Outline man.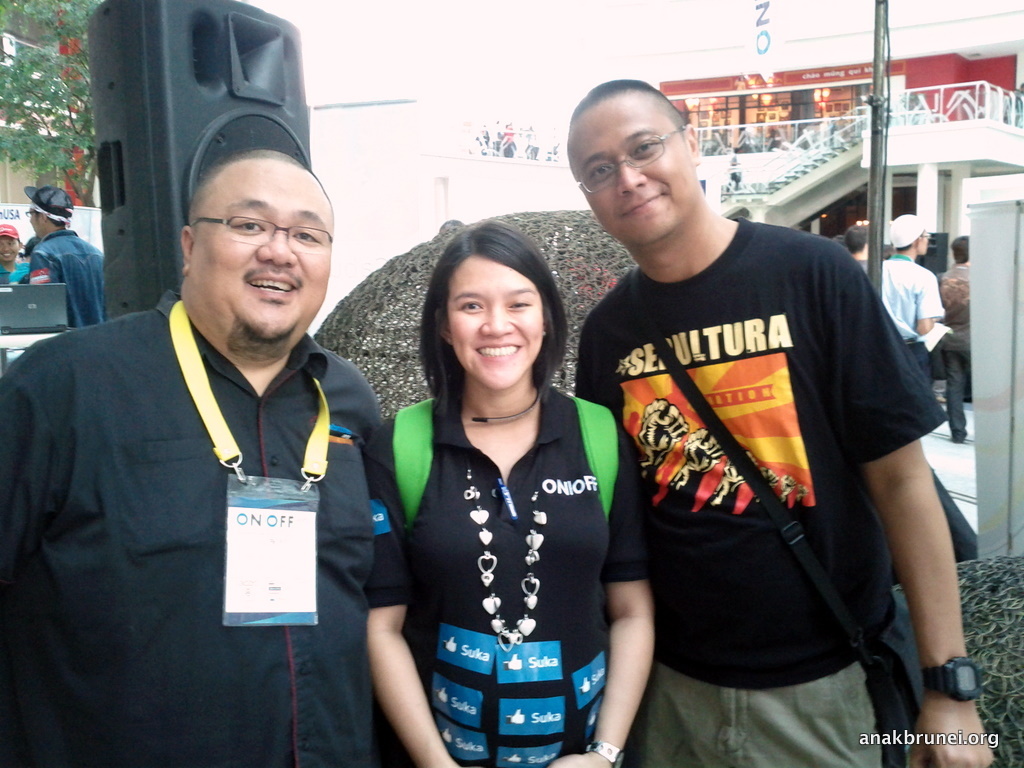
Outline: bbox(935, 235, 973, 442).
